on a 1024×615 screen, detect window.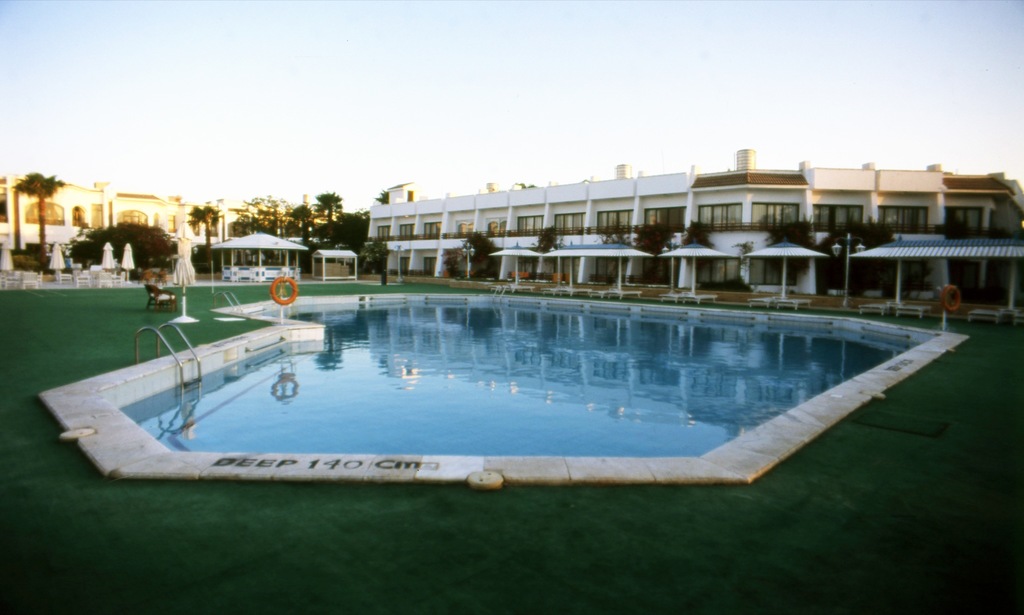
427 216 448 240.
